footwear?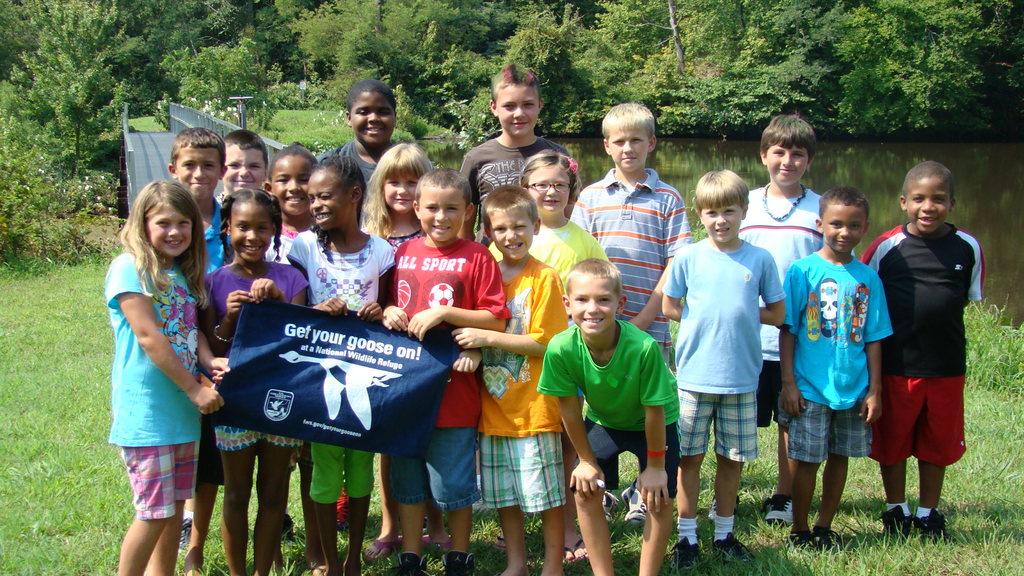
bbox=[444, 550, 472, 575]
